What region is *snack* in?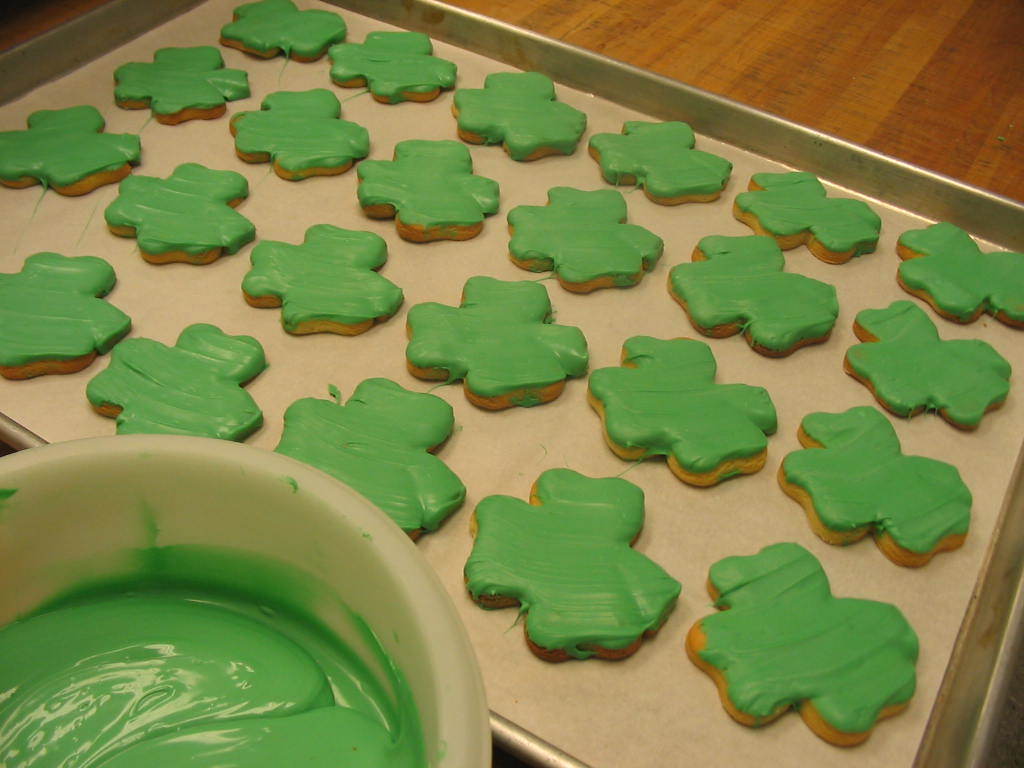
bbox=[95, 322, 272, 440].
